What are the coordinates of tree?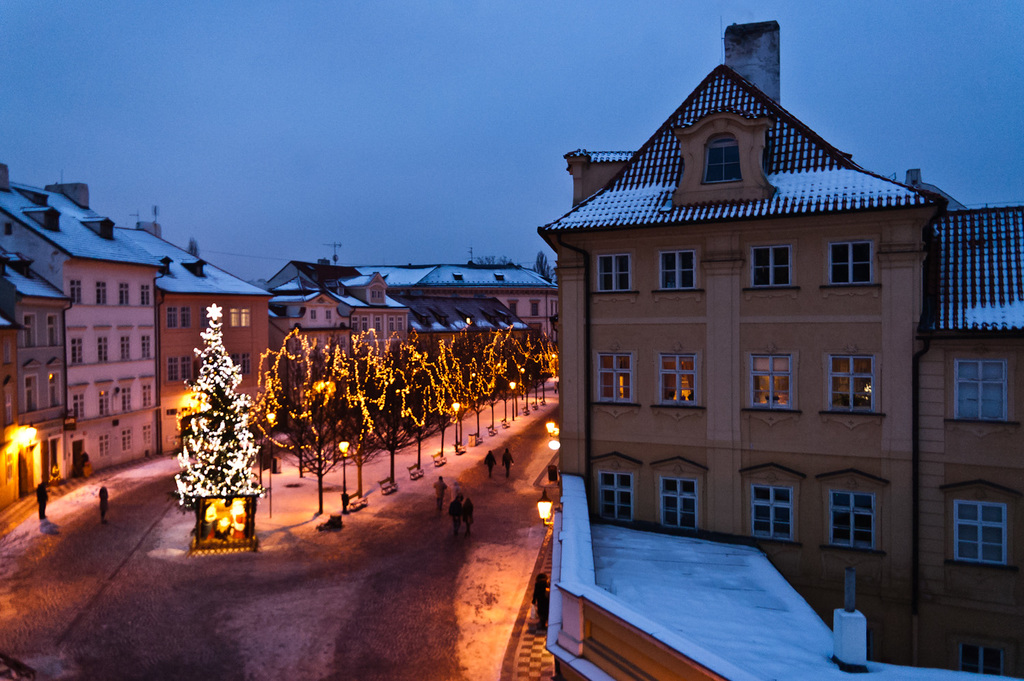
[left=167, top=298, right=267, bottom=503].
